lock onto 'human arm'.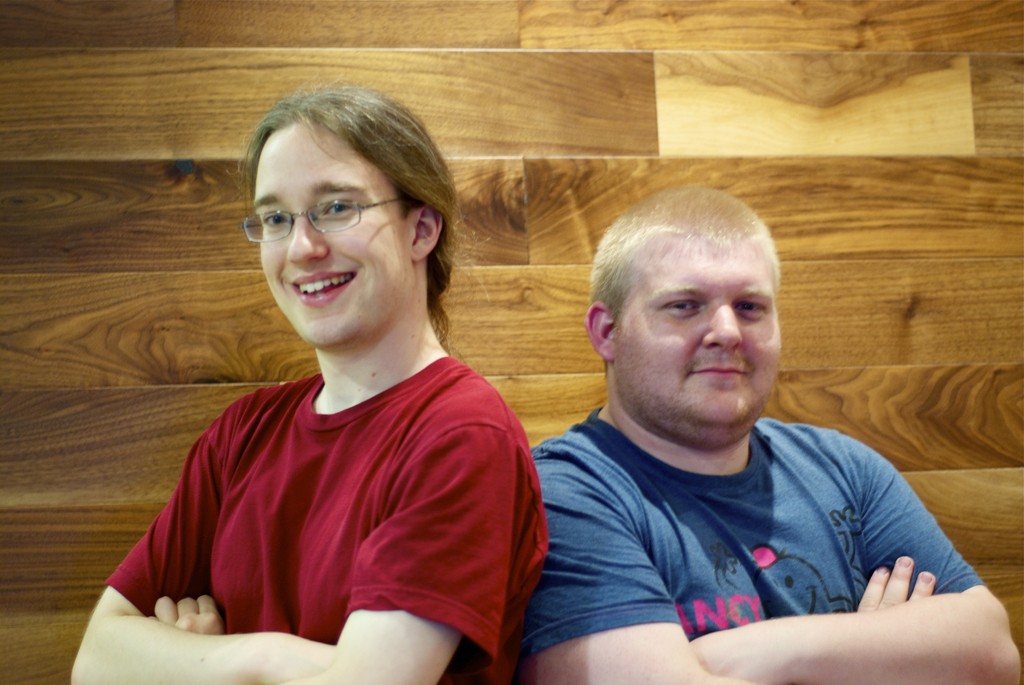
Locked: <box>525,421,938,684</box>.
